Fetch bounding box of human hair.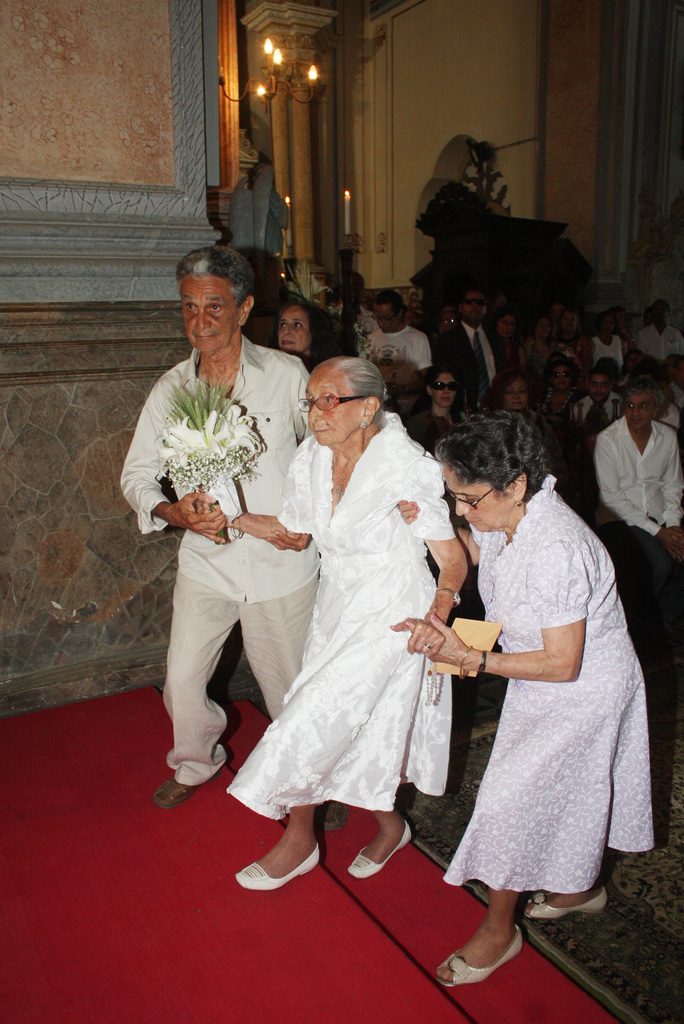
Bbox: (480,367,526,409).
